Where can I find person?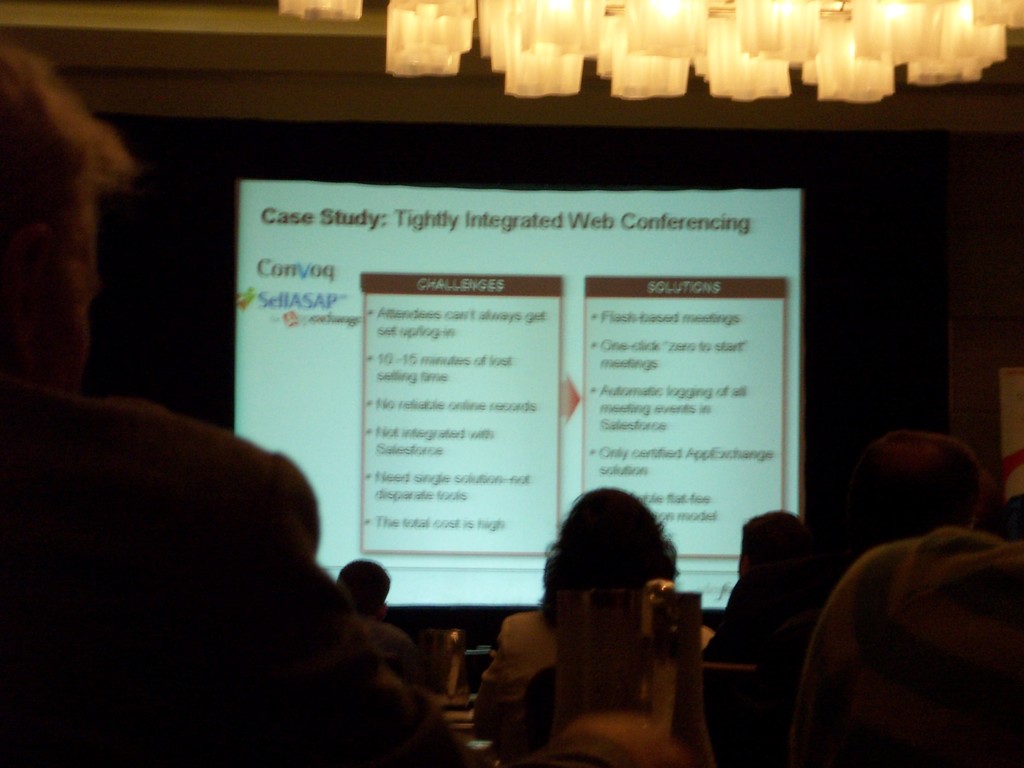
You can find it at (x1=516, y1=484, x2=687, y2=702).
